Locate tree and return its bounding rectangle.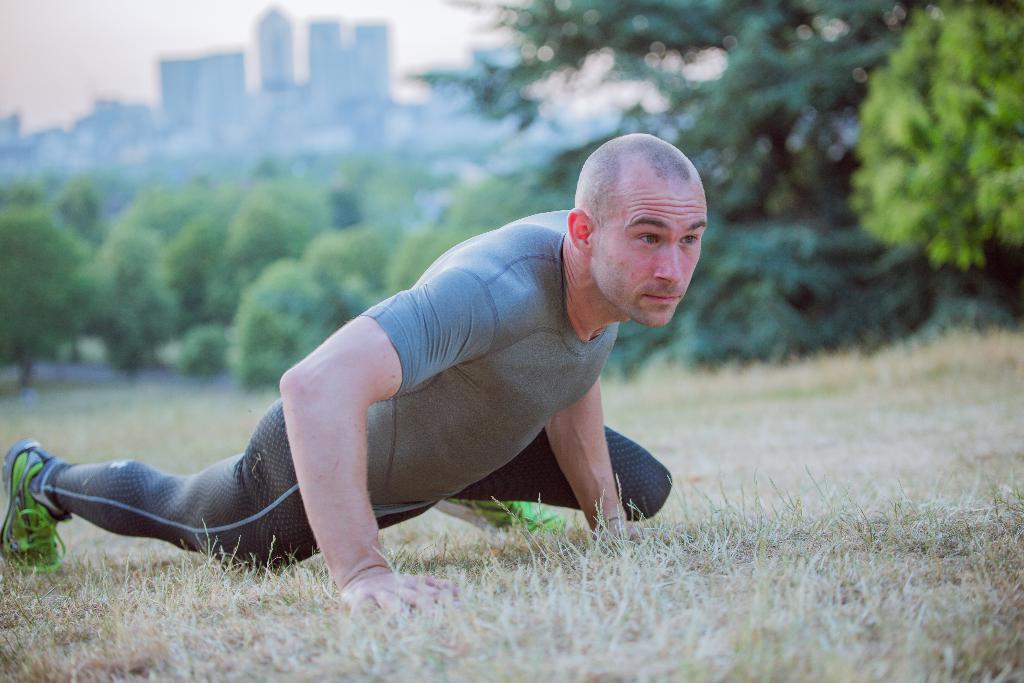
bbox(850, 0, 1016, 298).
